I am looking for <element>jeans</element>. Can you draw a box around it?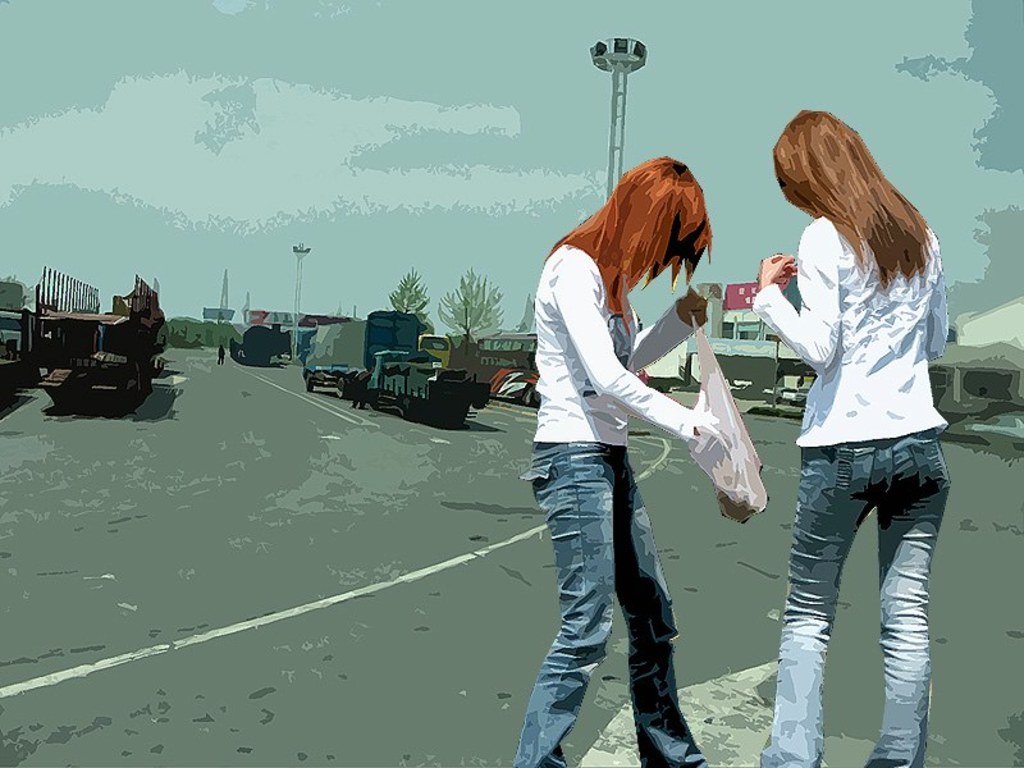
Sure, the bounding box is 517/444/707/767.
